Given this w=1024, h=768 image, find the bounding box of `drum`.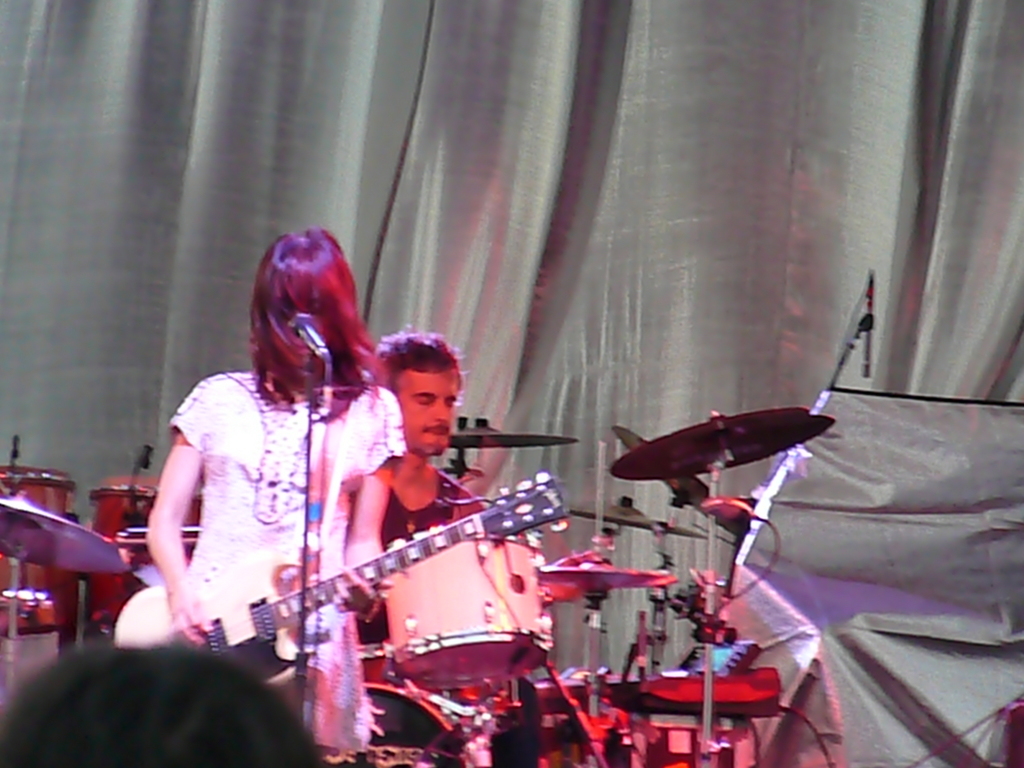
bbox=(387, 521, 549, 692).
